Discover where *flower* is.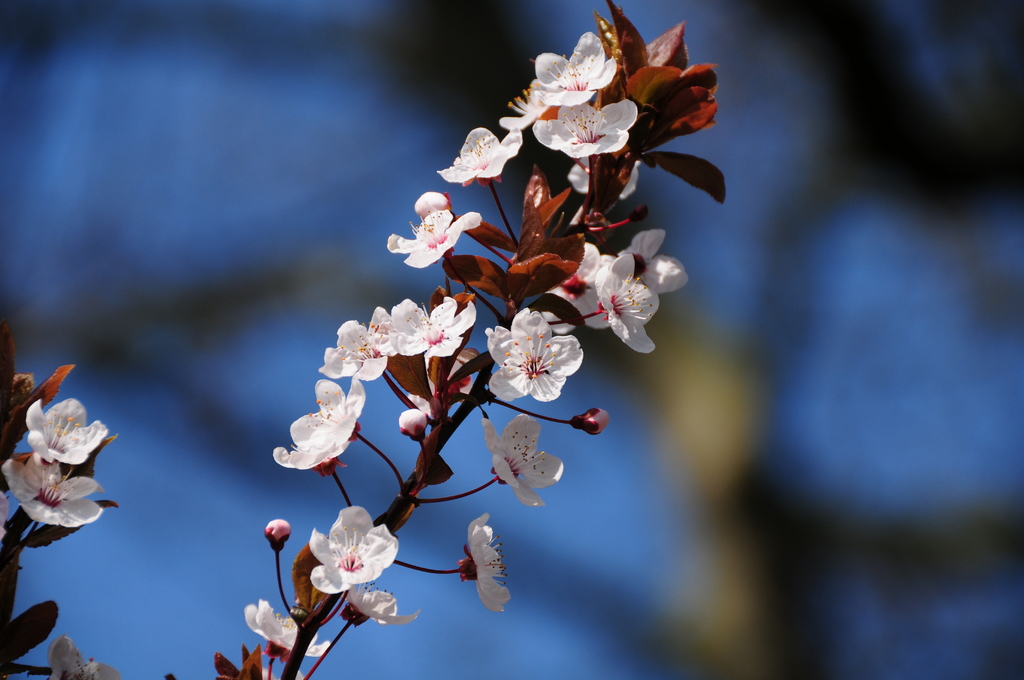
Discovered at 273, 387, 355, 492.
